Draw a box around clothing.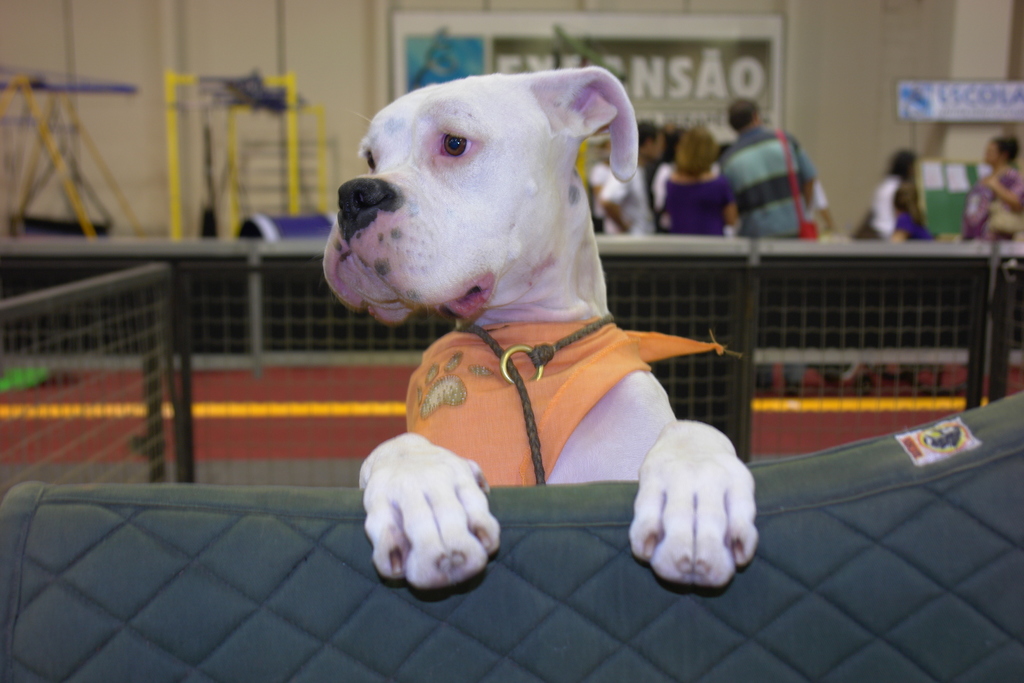
(left=594, top=168, right=660, bottom=232).
